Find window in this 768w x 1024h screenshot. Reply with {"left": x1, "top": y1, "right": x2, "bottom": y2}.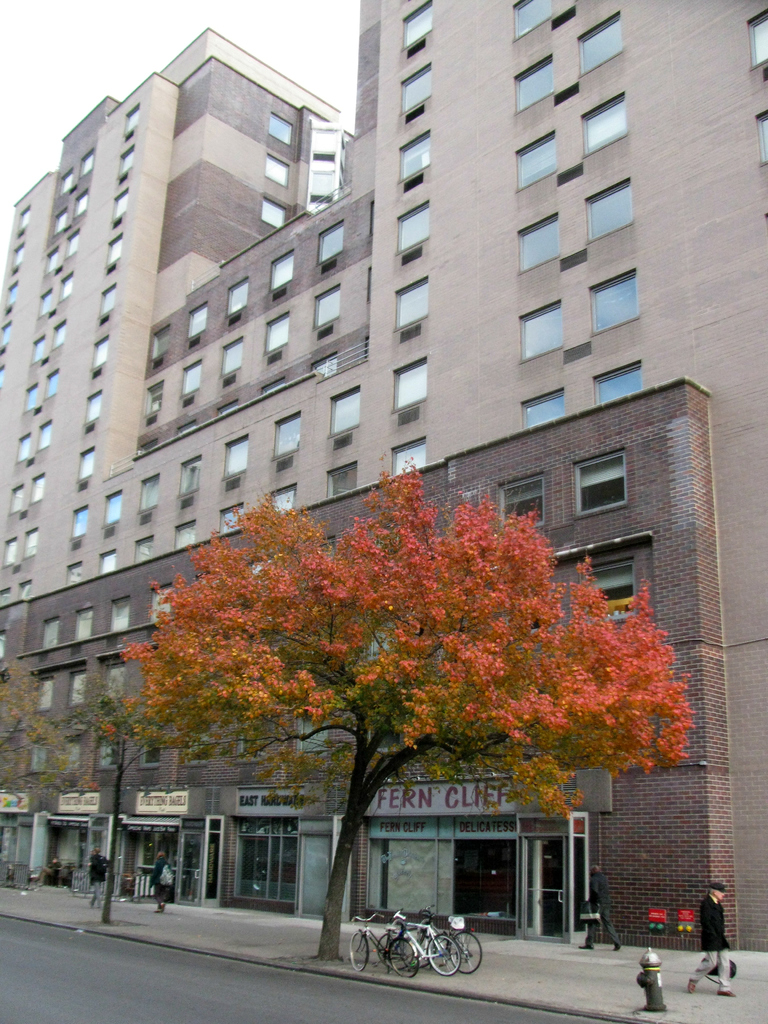
{"left": 77, "top": 447, "right": 95, "bottom": 484}.
